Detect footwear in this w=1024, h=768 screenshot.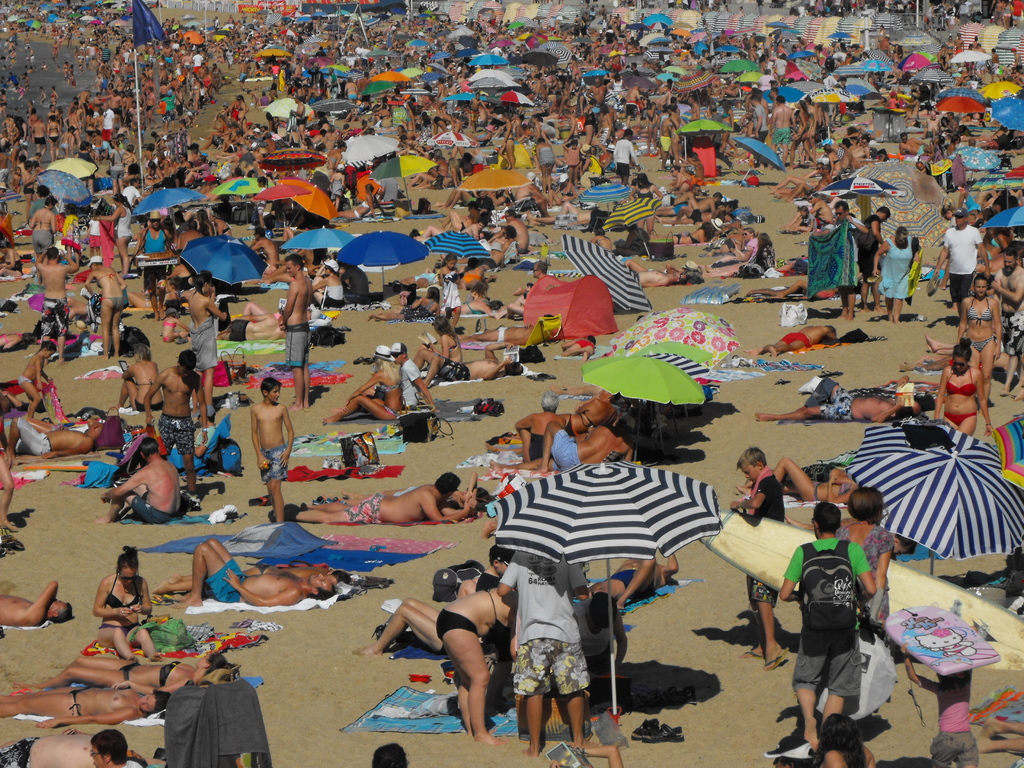
Detection: 630, 716, 661, 742.
